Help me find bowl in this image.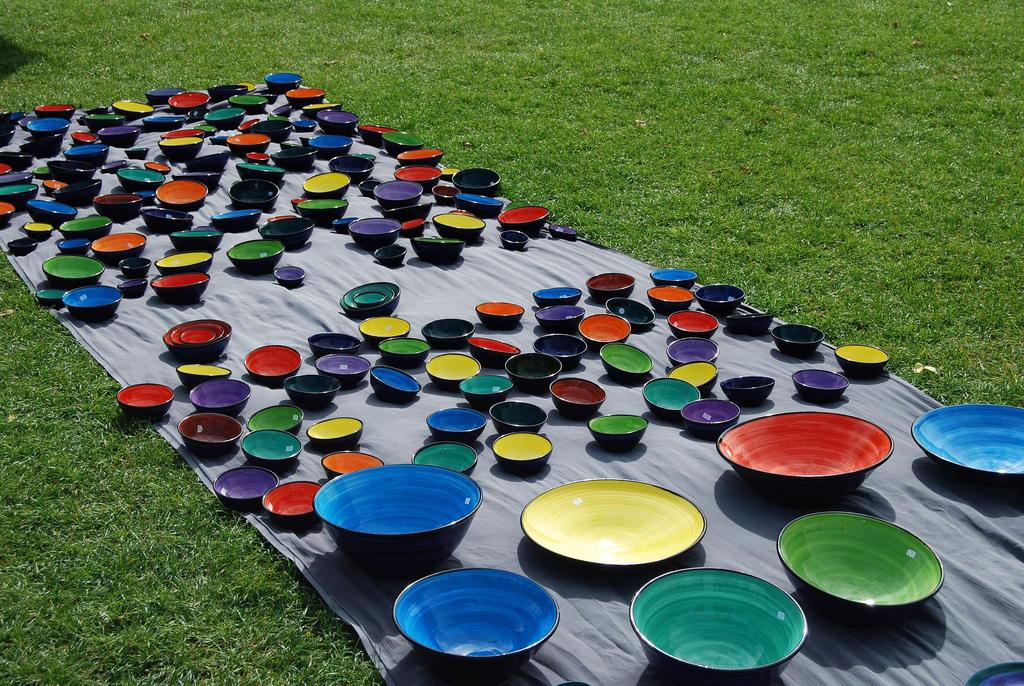
Found it: (x1=270, y1=103, x2=291, y2=118).
